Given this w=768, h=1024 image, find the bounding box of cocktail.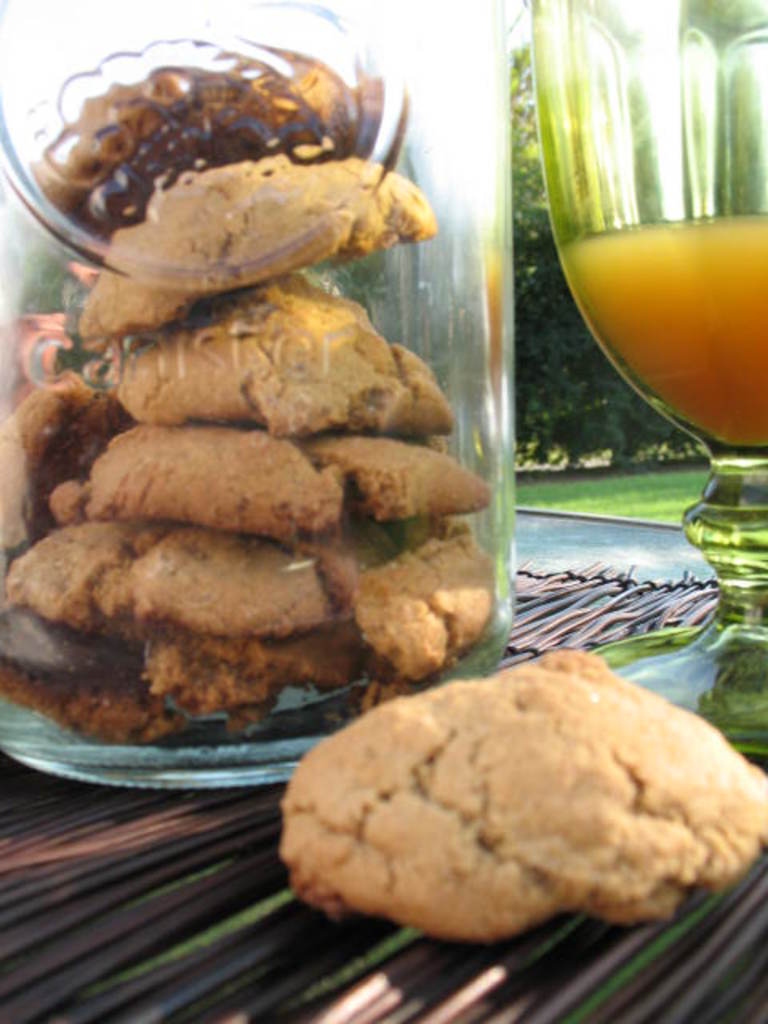
{"left": 525, "top": 0, "right": 766, "bottom": 766}.
